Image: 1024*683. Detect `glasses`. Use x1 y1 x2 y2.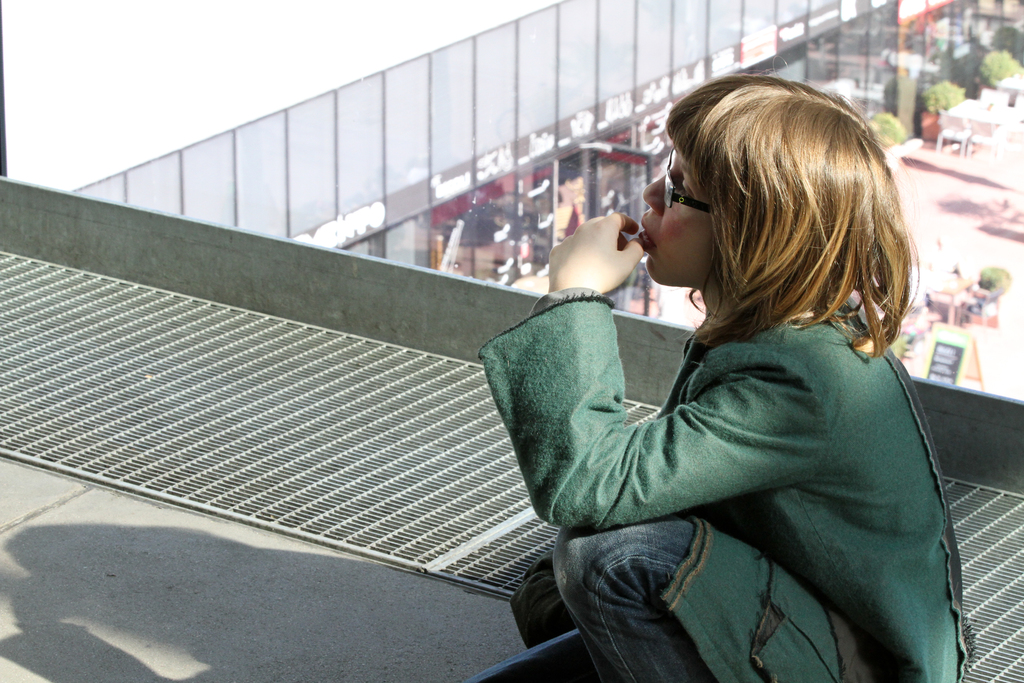
663 146 724 218.
